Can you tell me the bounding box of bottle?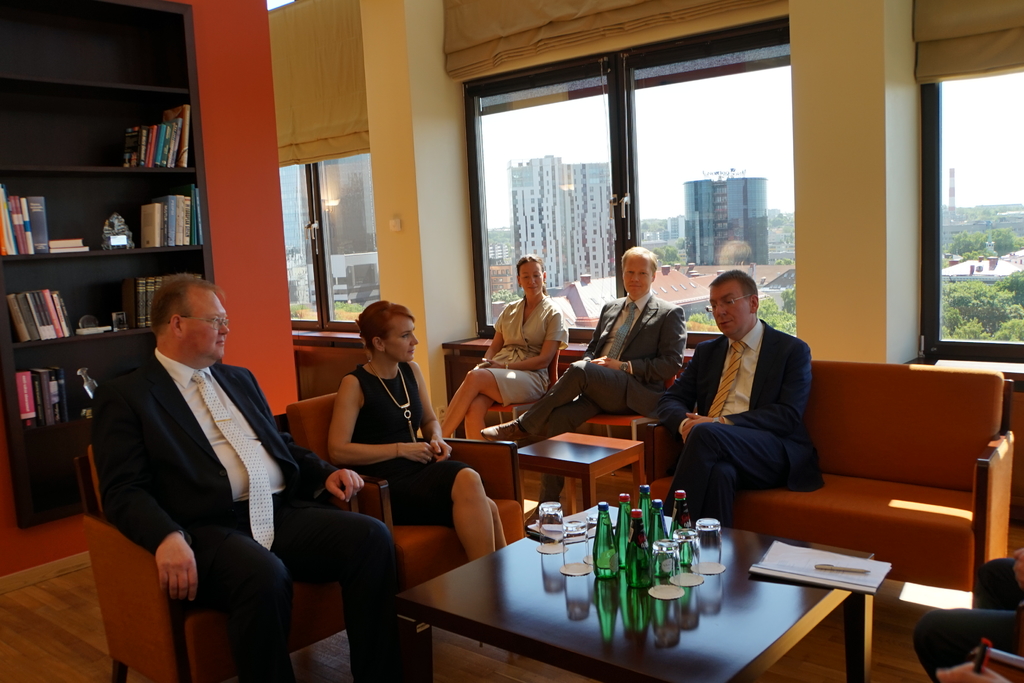
593 501 622 579.
